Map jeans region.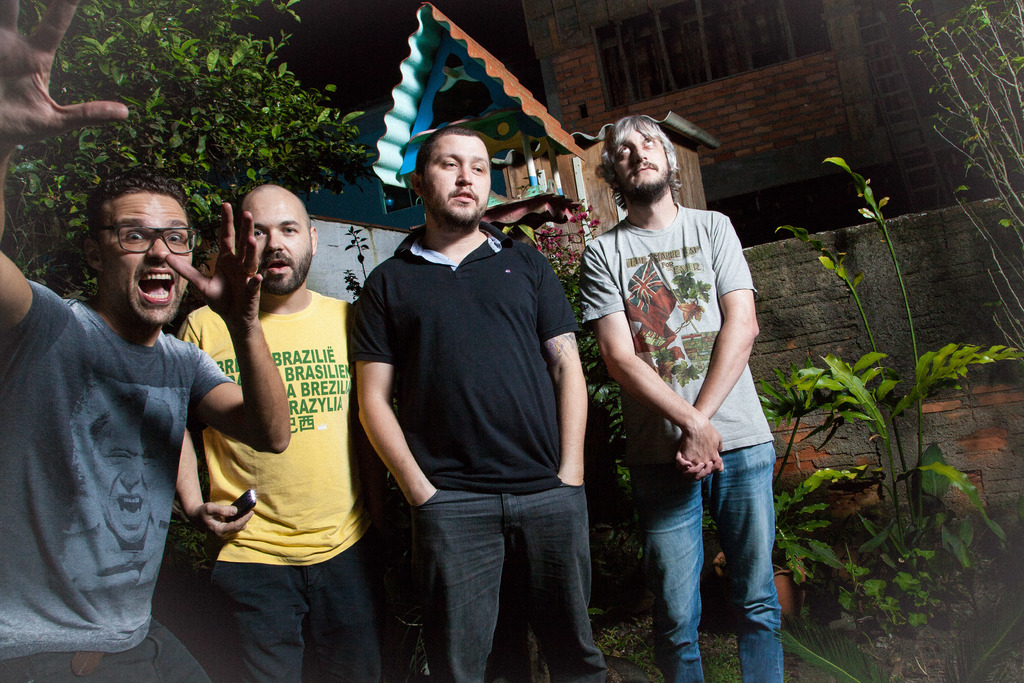
Mapped to rect(413, 487, 606, 682).
